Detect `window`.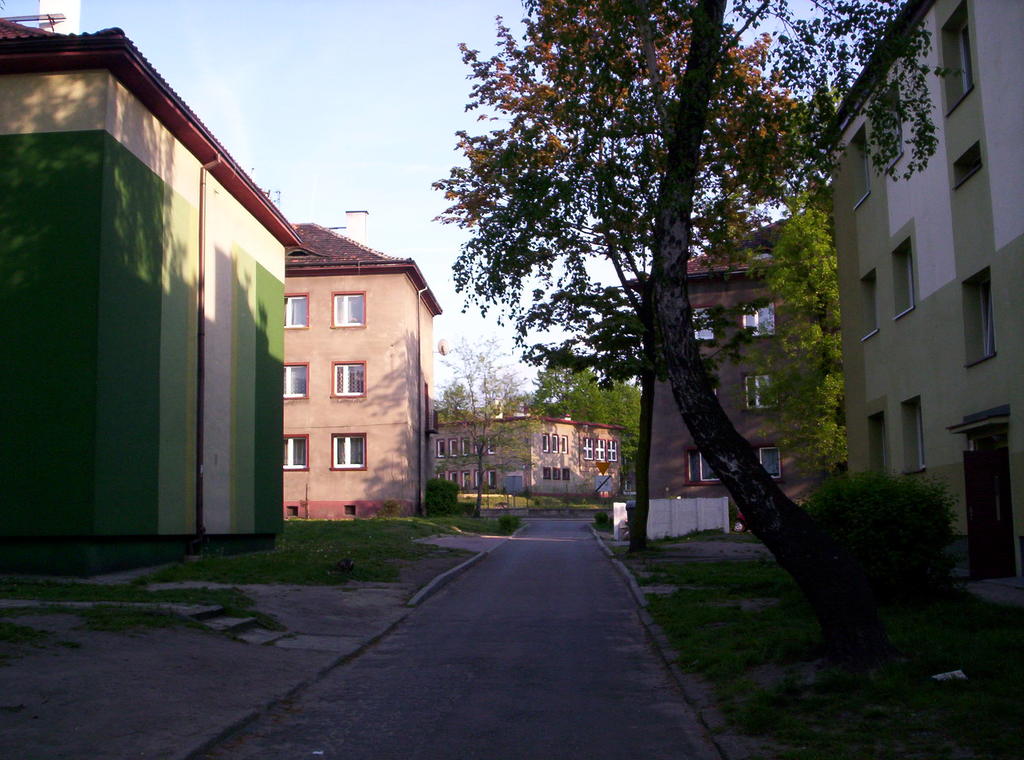
Detected at x1=451 y1=439 x2=461 y2=457.
